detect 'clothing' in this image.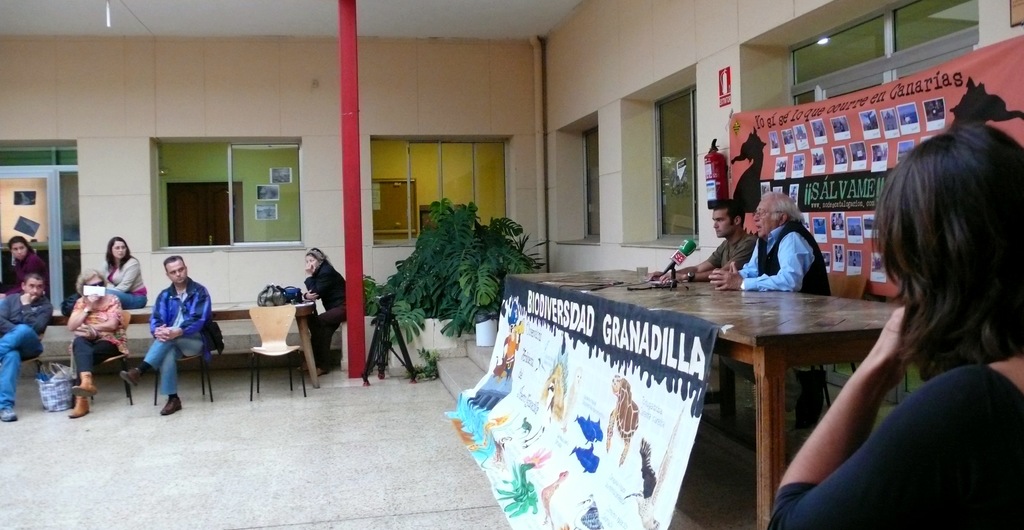
Detection: pyautogui.locateOnScreen(102, 253, 144, 309).
